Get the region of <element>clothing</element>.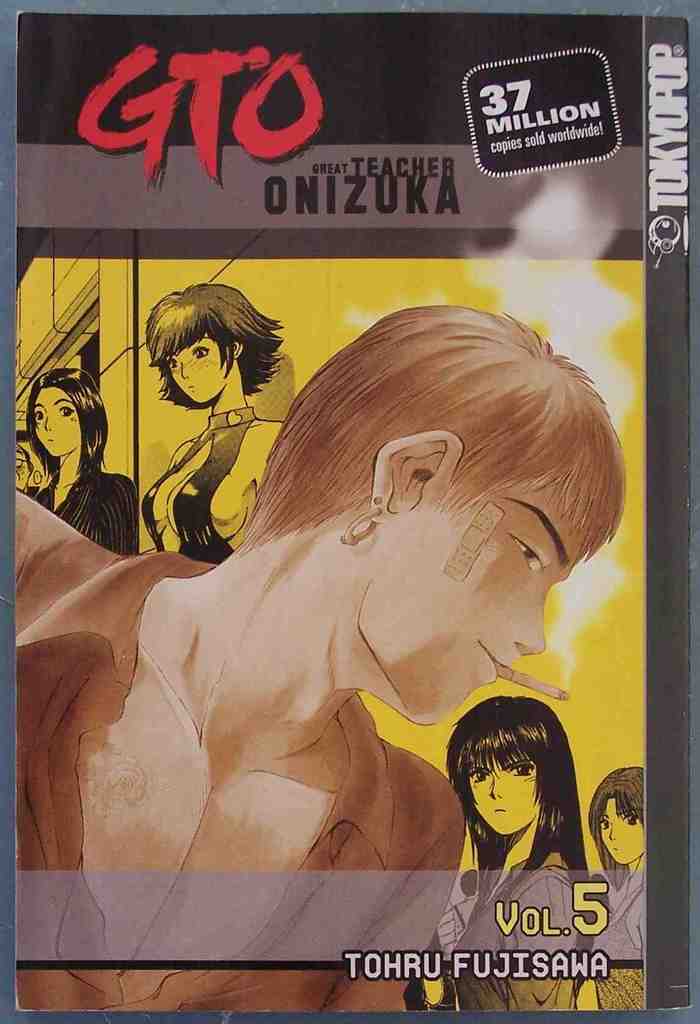
rect(11, 484, 468, 1021).
